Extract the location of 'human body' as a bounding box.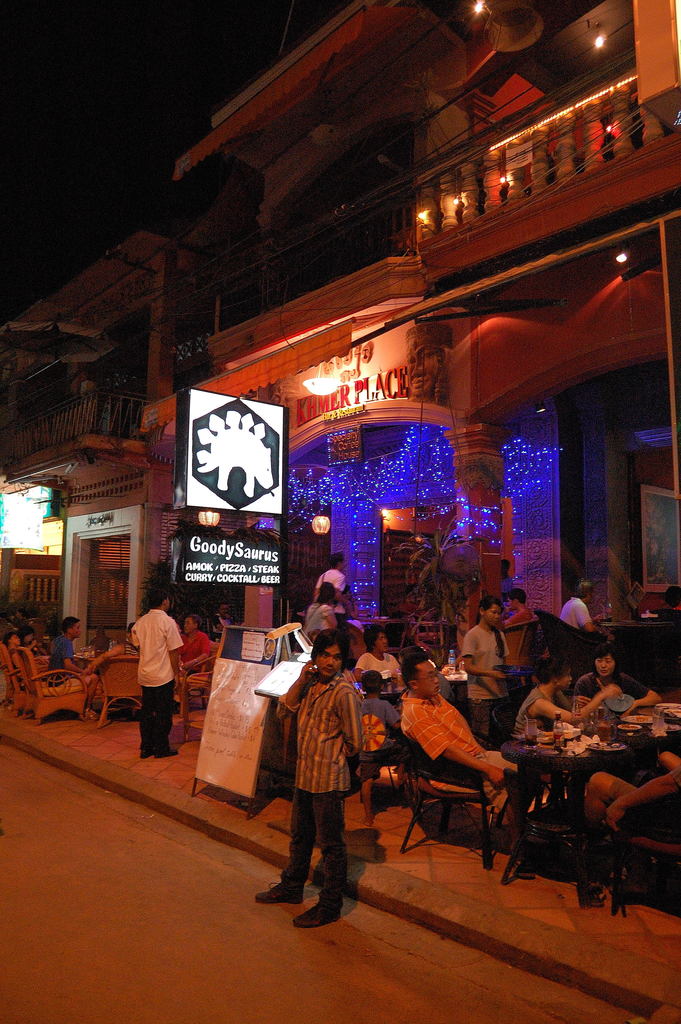
211 601 229 639.
